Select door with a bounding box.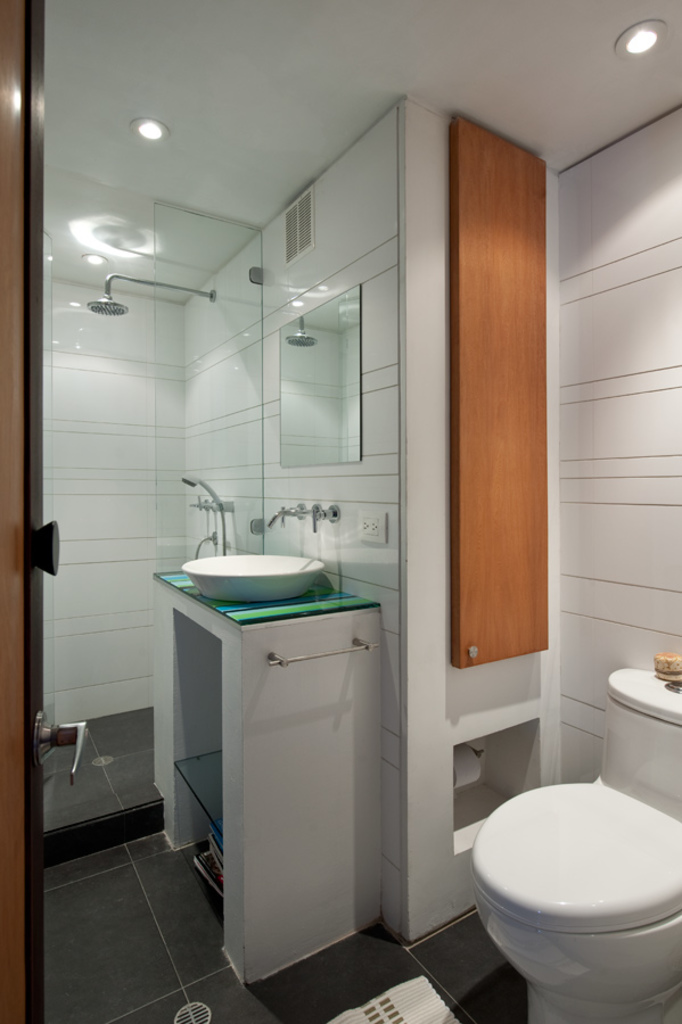
{"left": 0, "top": 0, "right": 89, "bottom": 1023}.
